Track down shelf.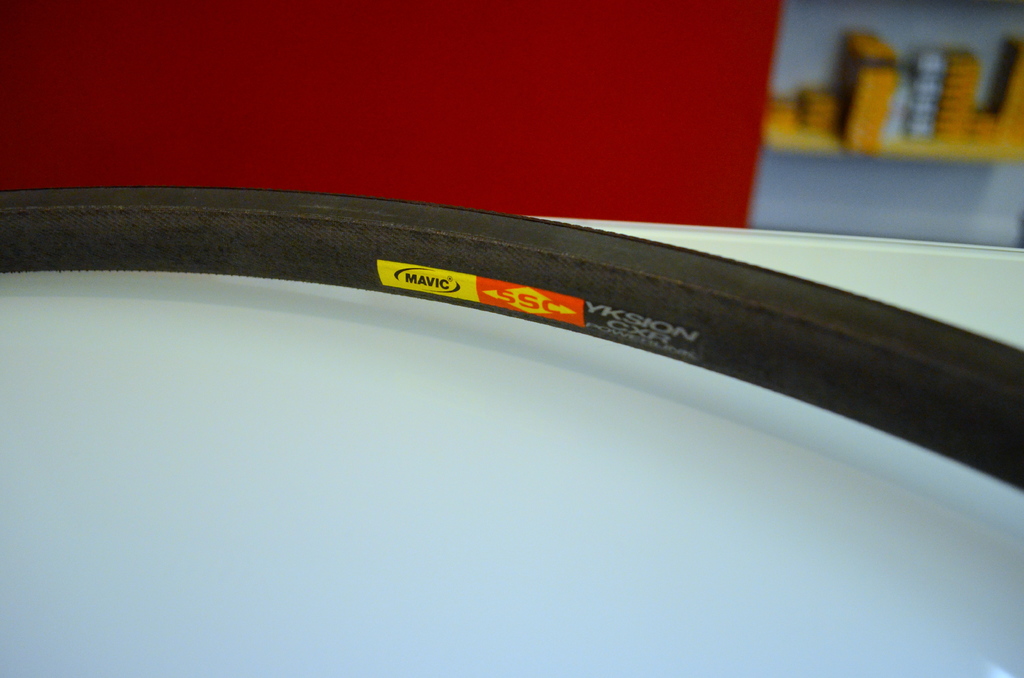
Tracked to rect(778, 0, 1023, 242).
